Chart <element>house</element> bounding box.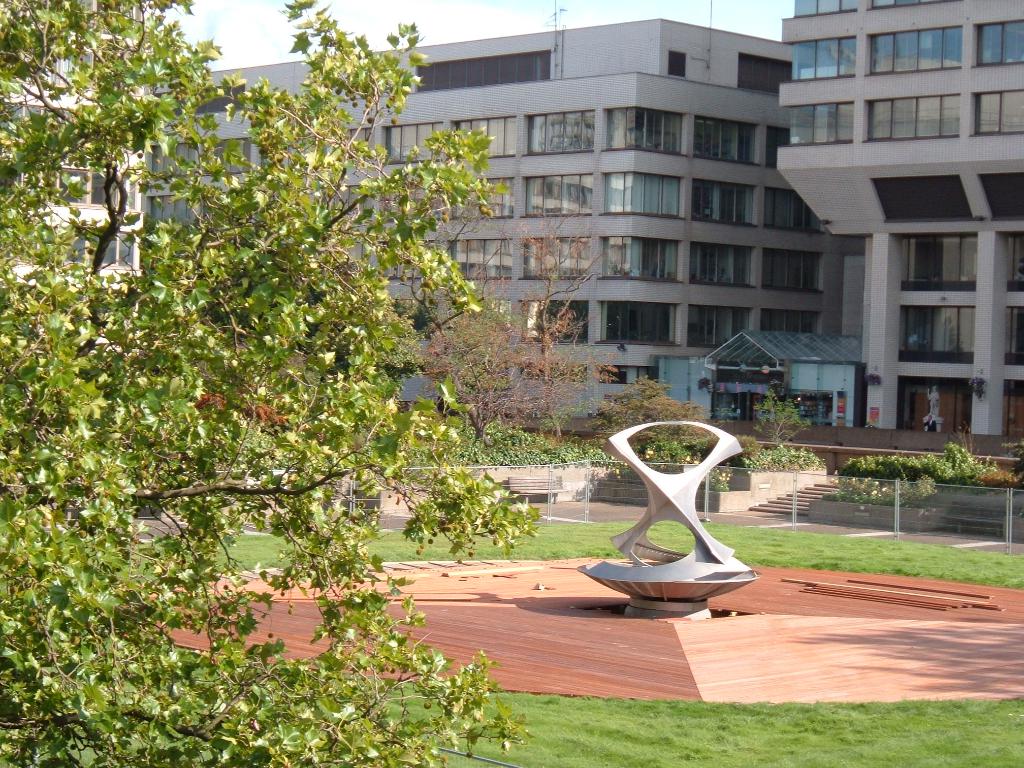
Charted: [773,0,1023,461].
